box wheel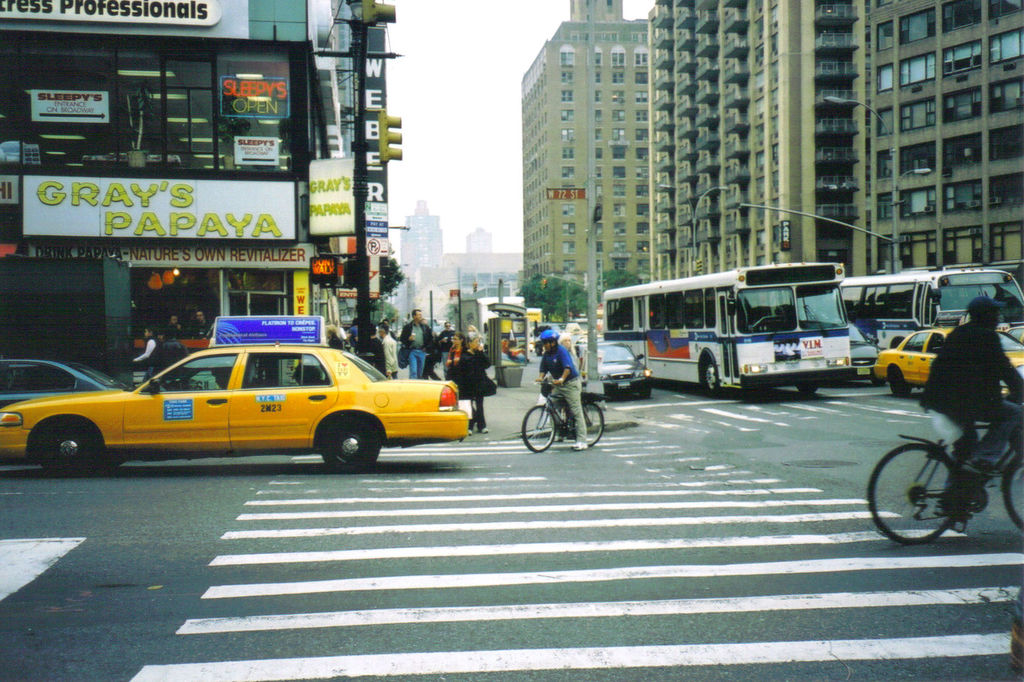
(703, 362, 719, 396)
